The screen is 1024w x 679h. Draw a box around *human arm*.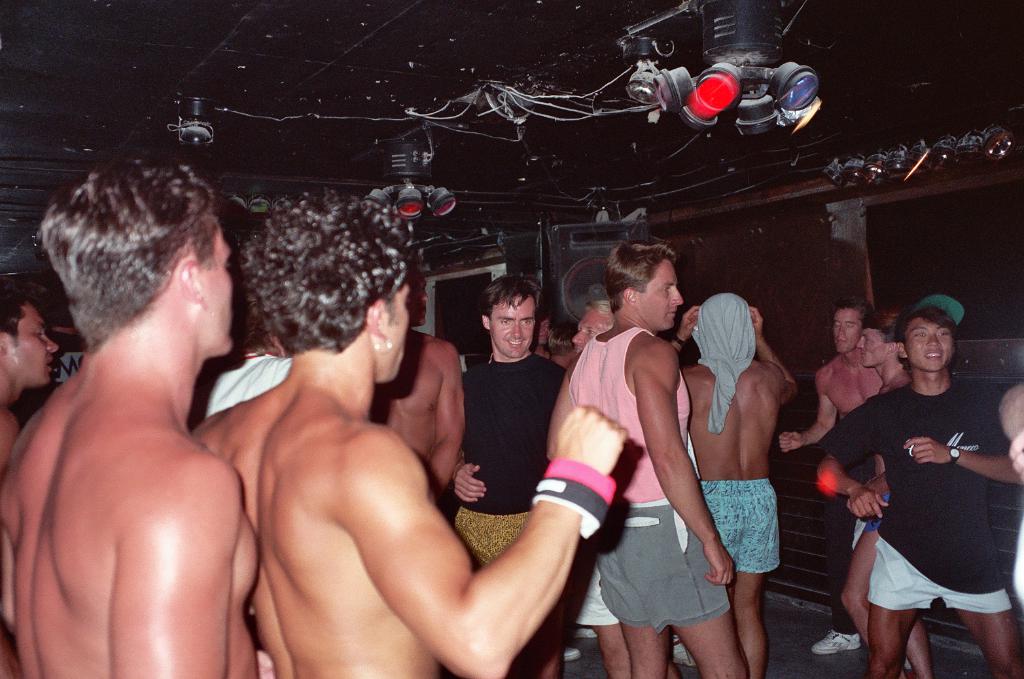
detection(667, 299, 697, 351).
